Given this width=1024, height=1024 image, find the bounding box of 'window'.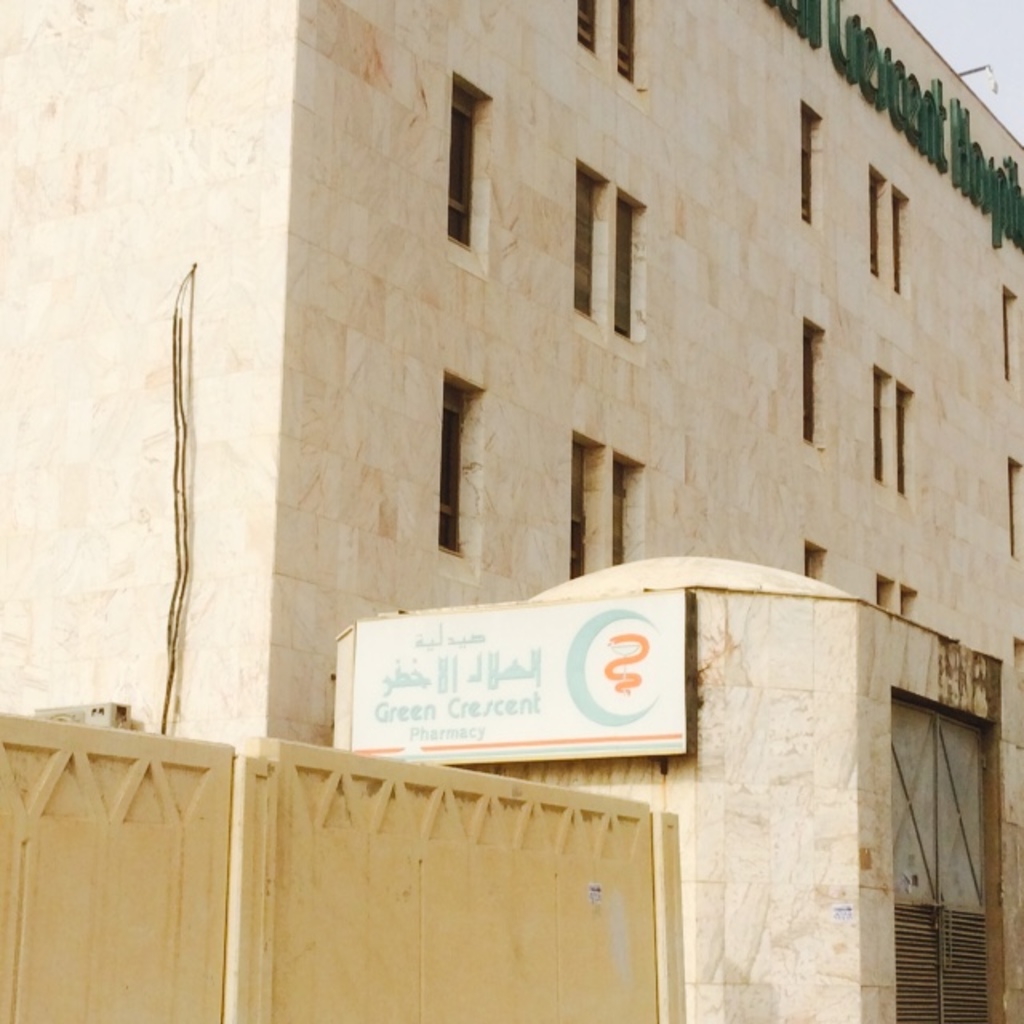
Rect(794, 96, 827, 234).
